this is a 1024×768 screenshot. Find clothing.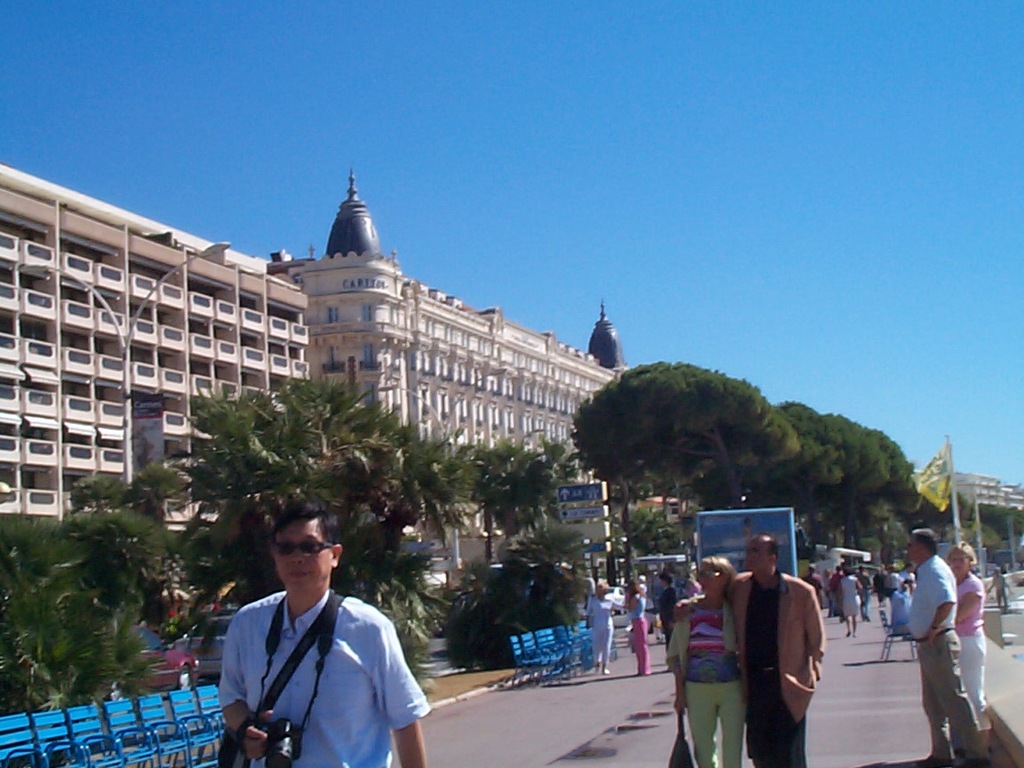
Bounding box: [719, 561, 820, 767].
